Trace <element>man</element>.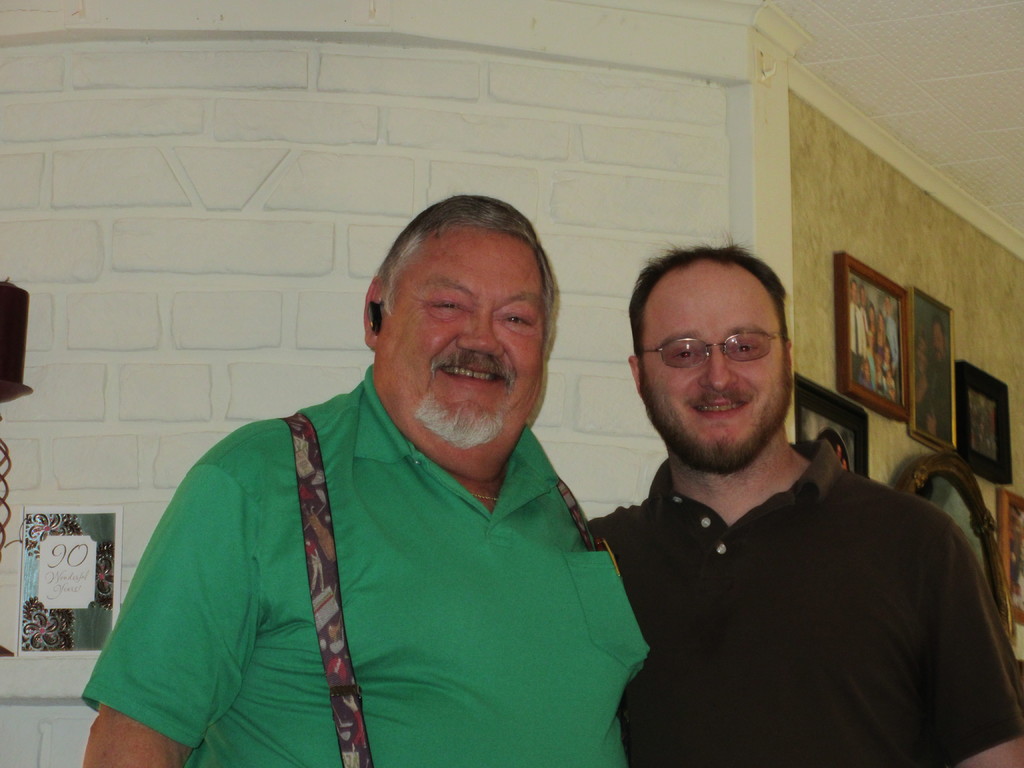
Traced to 594 241 1023 767.
